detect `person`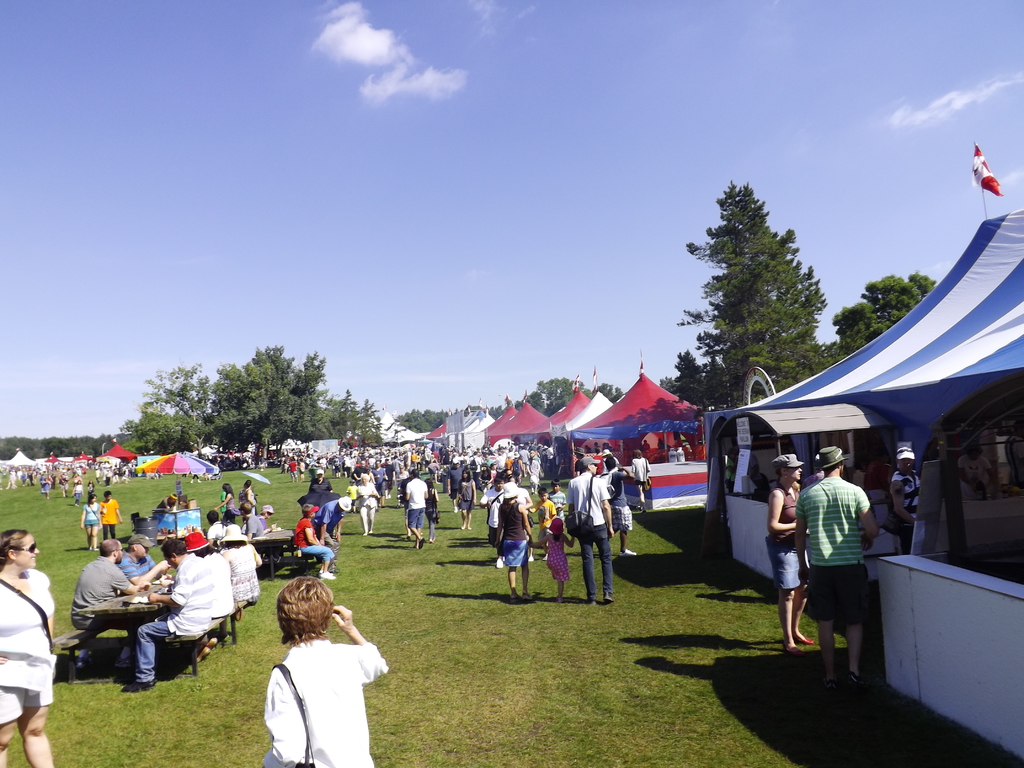
[314, 492, 353, 573]
